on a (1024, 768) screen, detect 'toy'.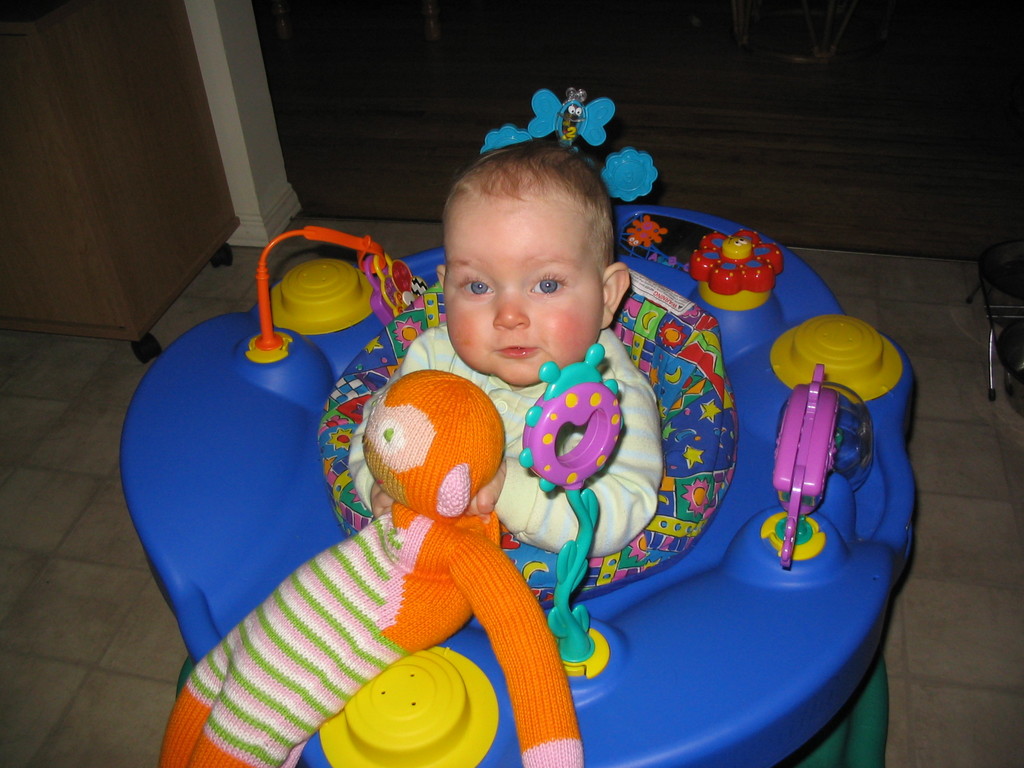
crop(525, 90, 614, 156).
